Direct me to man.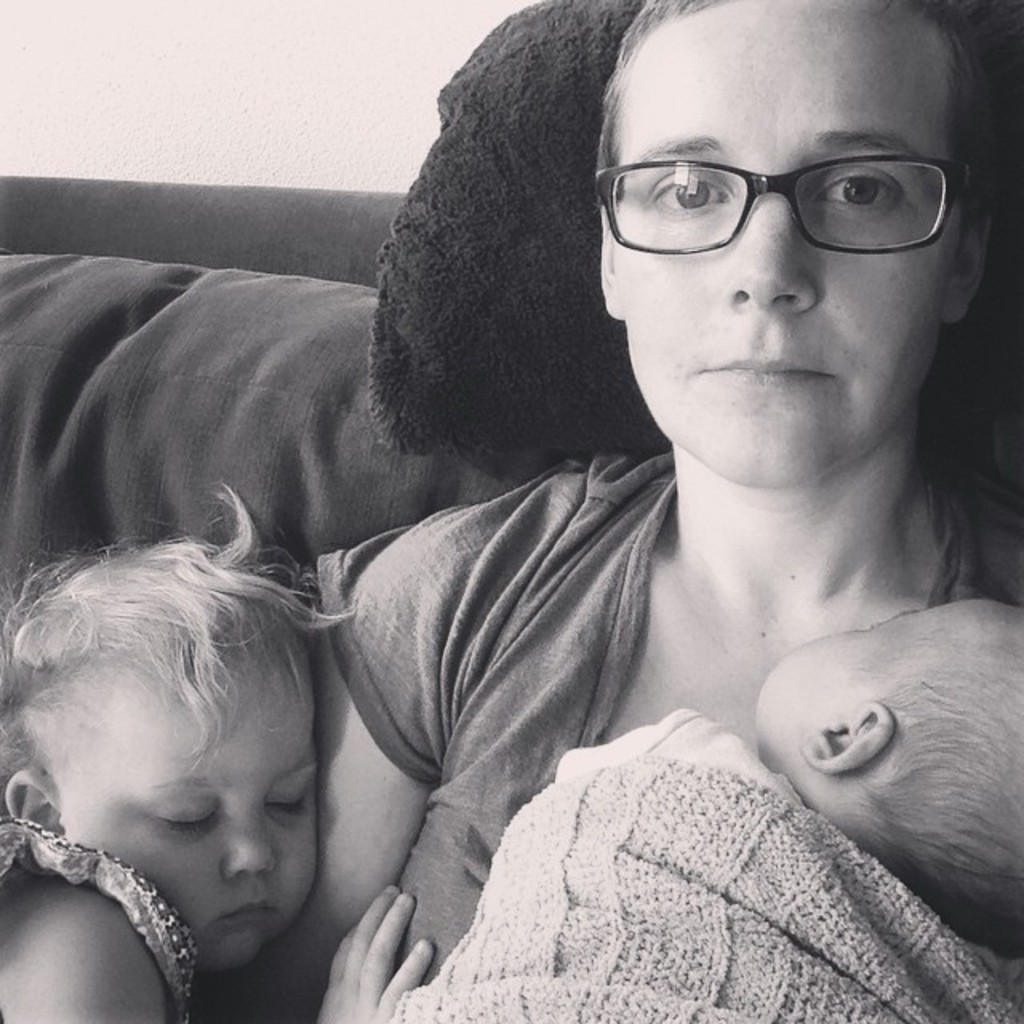
Direction: <box>250,0,1022,1022</box>.
